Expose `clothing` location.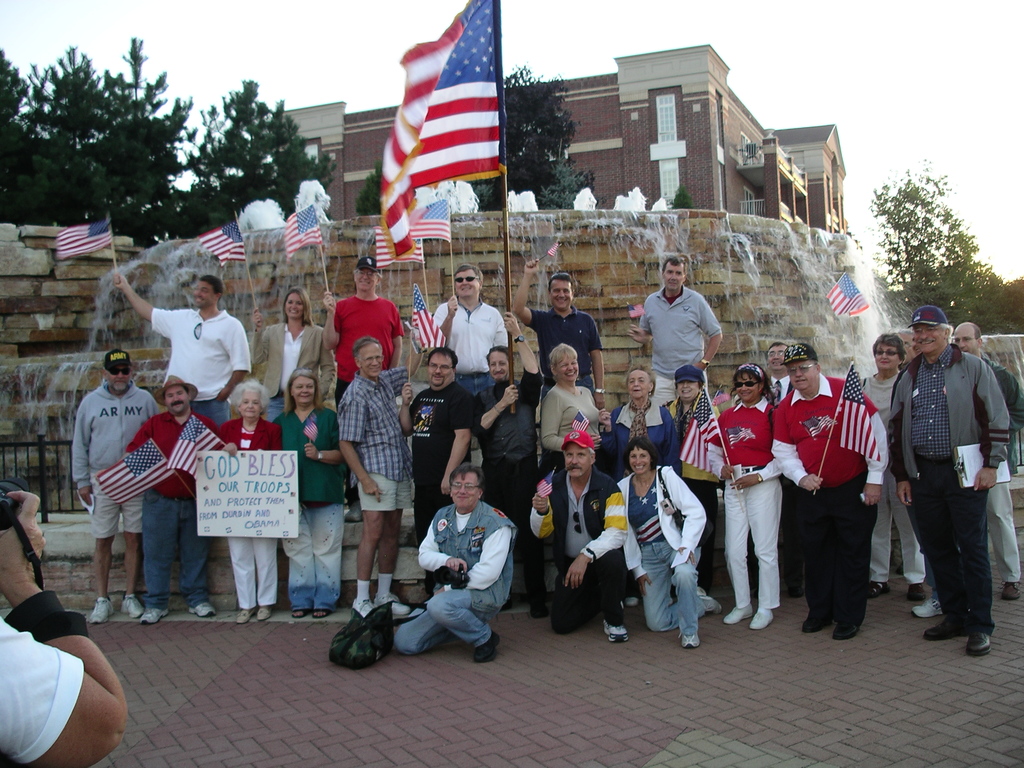
Exposed at l=521, t=452, r=629, b=637.
